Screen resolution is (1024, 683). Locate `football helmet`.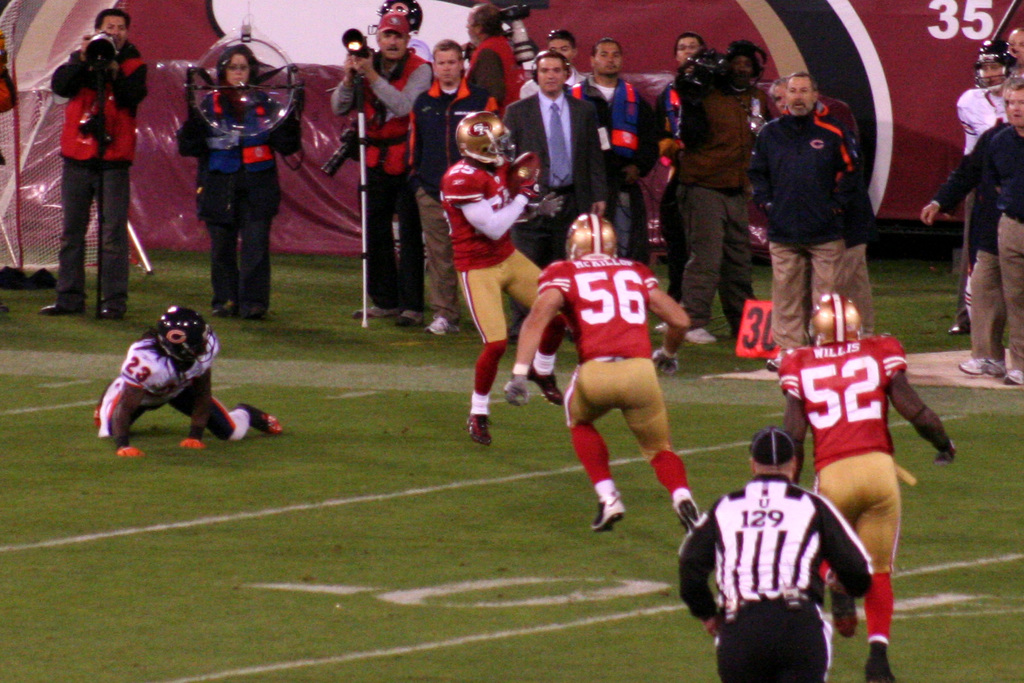
x1=380, y1=0, x2=420, y2=38.
